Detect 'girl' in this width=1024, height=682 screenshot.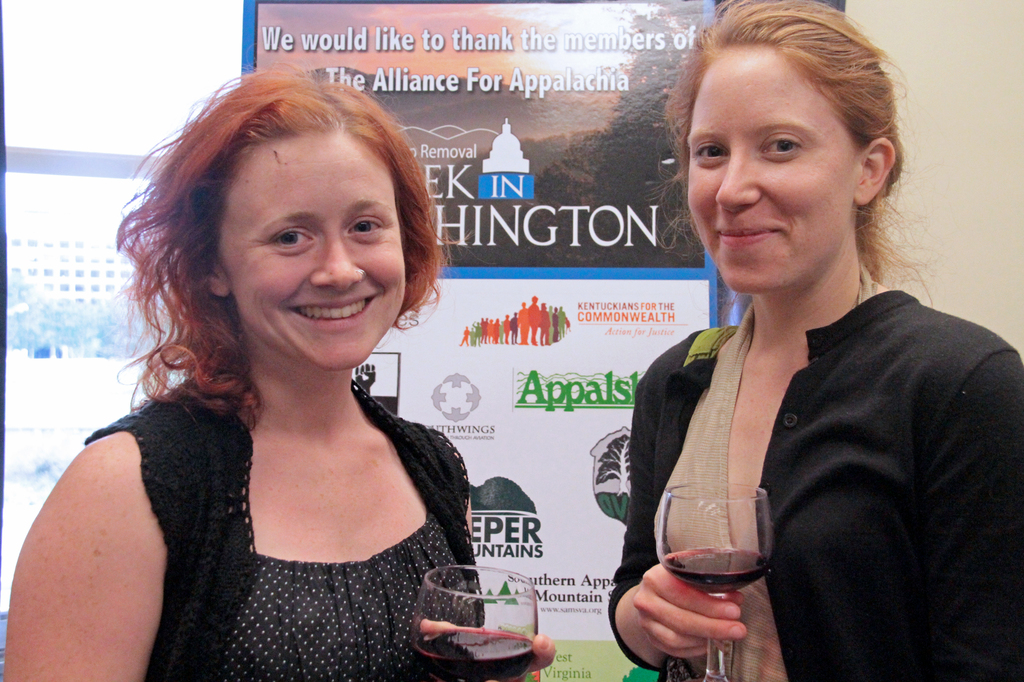
Detection: locate(612, 8, 1023, 681).
